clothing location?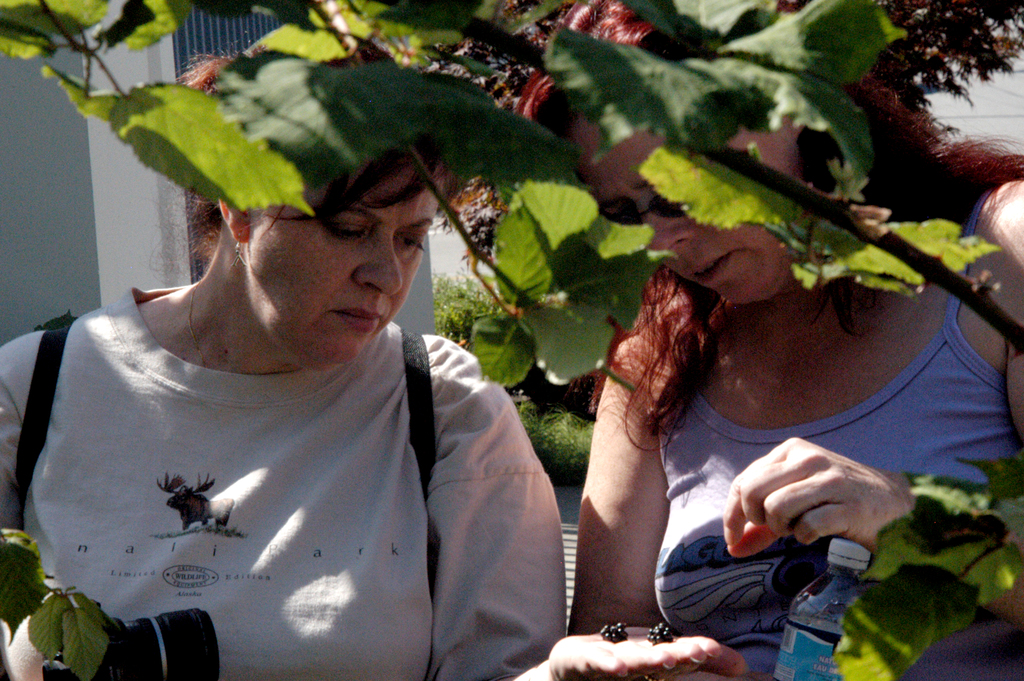
pyautogui.locateOnScreen(635, 188, 1023, 679)
